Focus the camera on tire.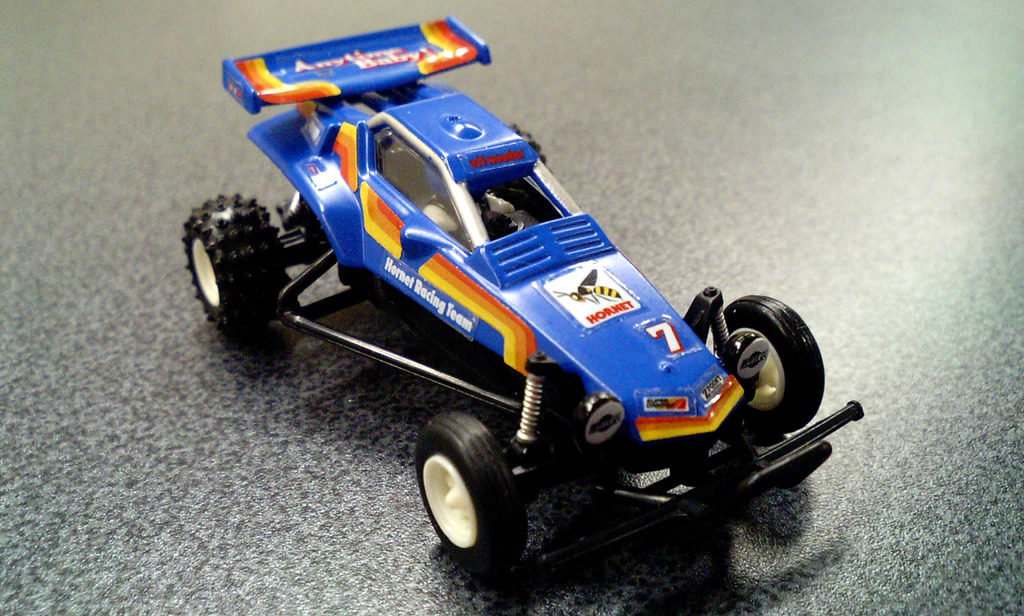
Focus region: <box>512,124,550,164</box>.
